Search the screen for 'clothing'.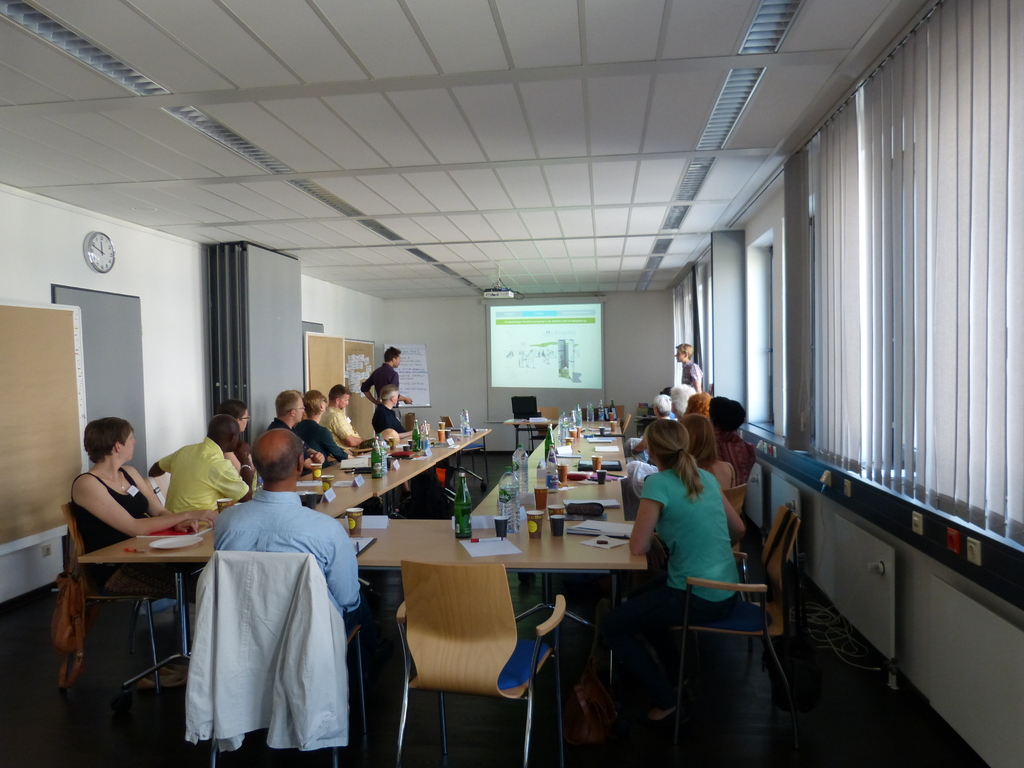
Found at {"x1": 323, "y1": 404, "x2": 357, "y2": 450}.
